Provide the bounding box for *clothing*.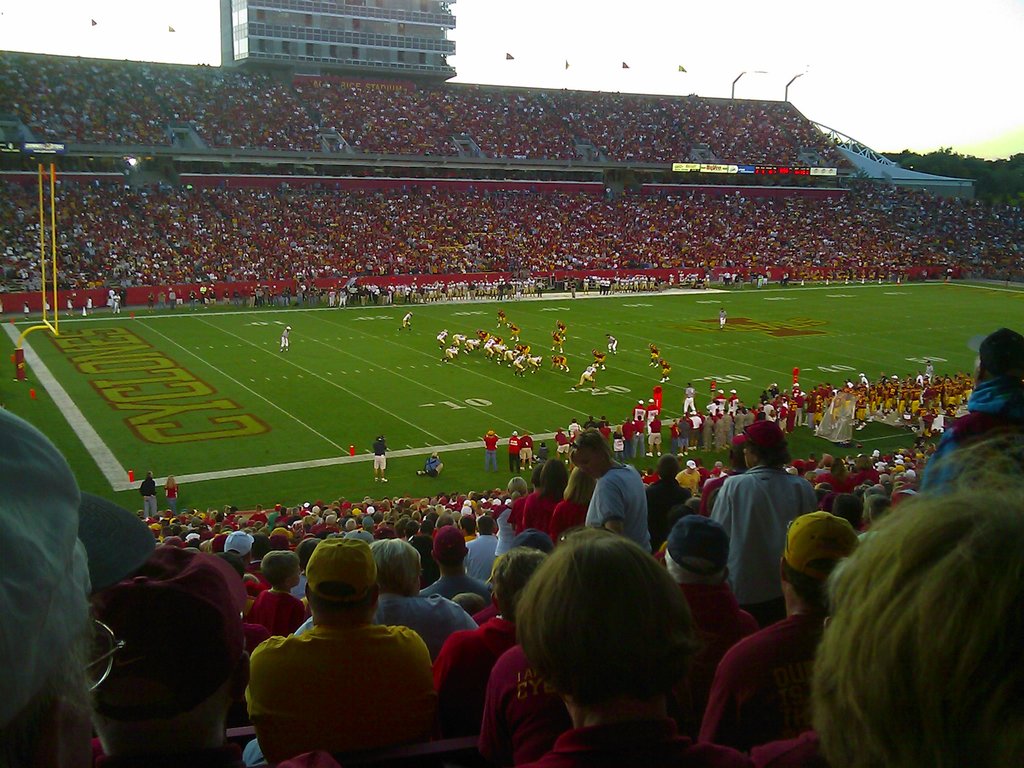
locate(580, 365, 596, 383).
